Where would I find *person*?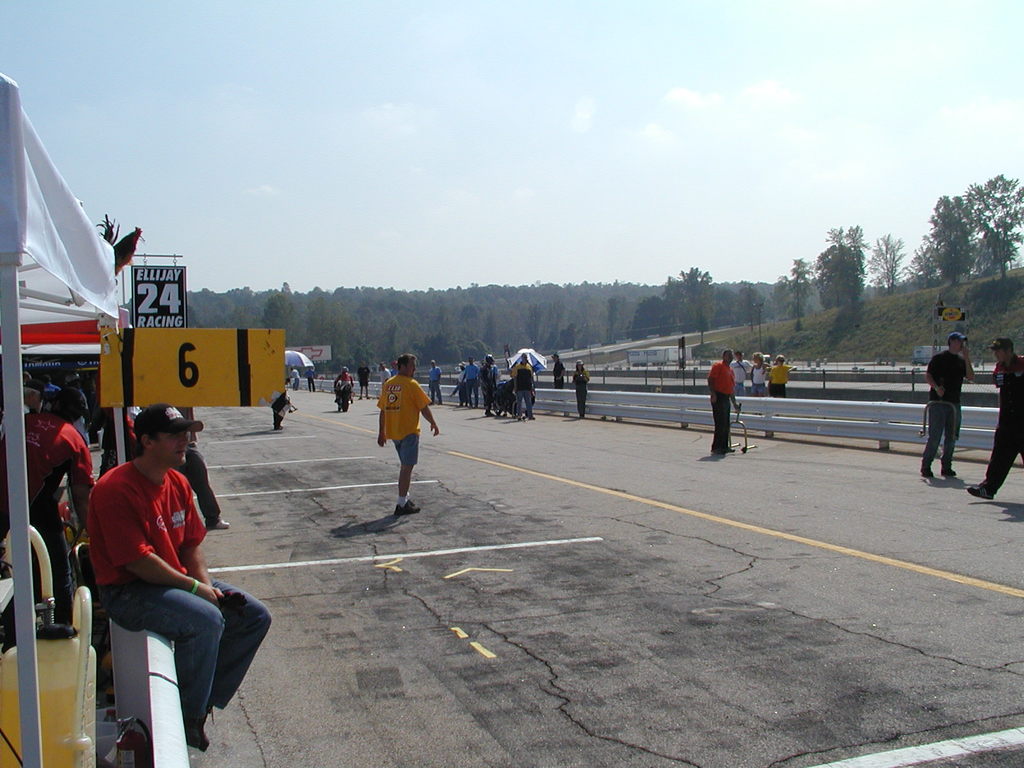
At 920,331,973,483.
